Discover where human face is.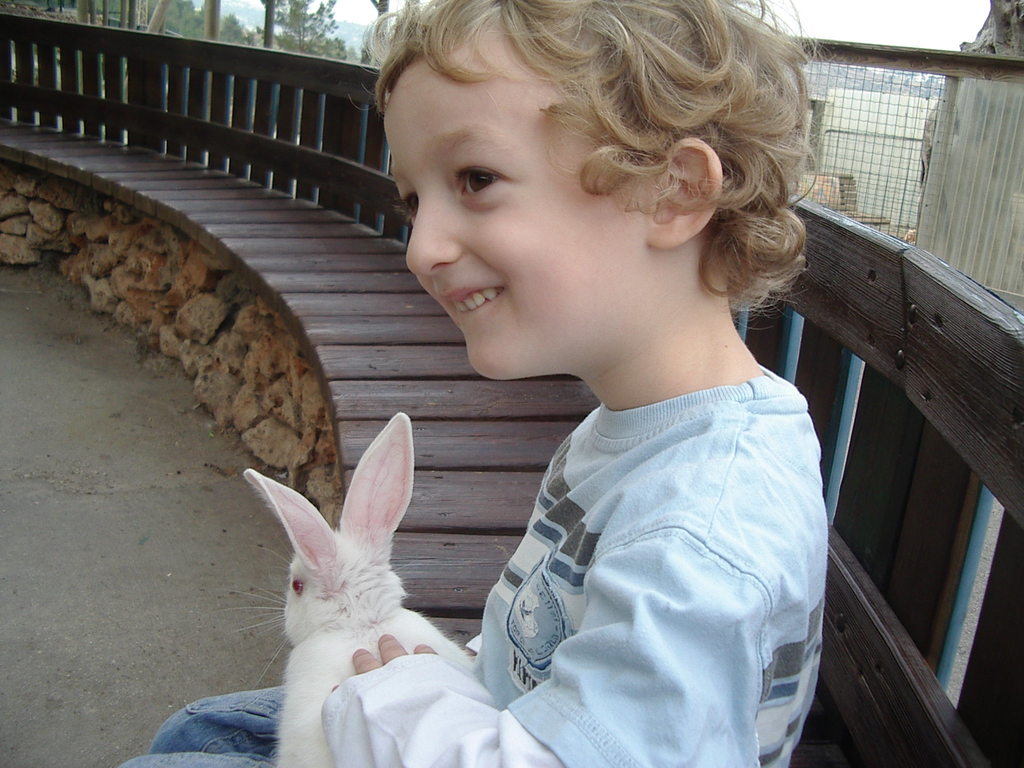
Discovered at locate(381, 24, 652, 379).
